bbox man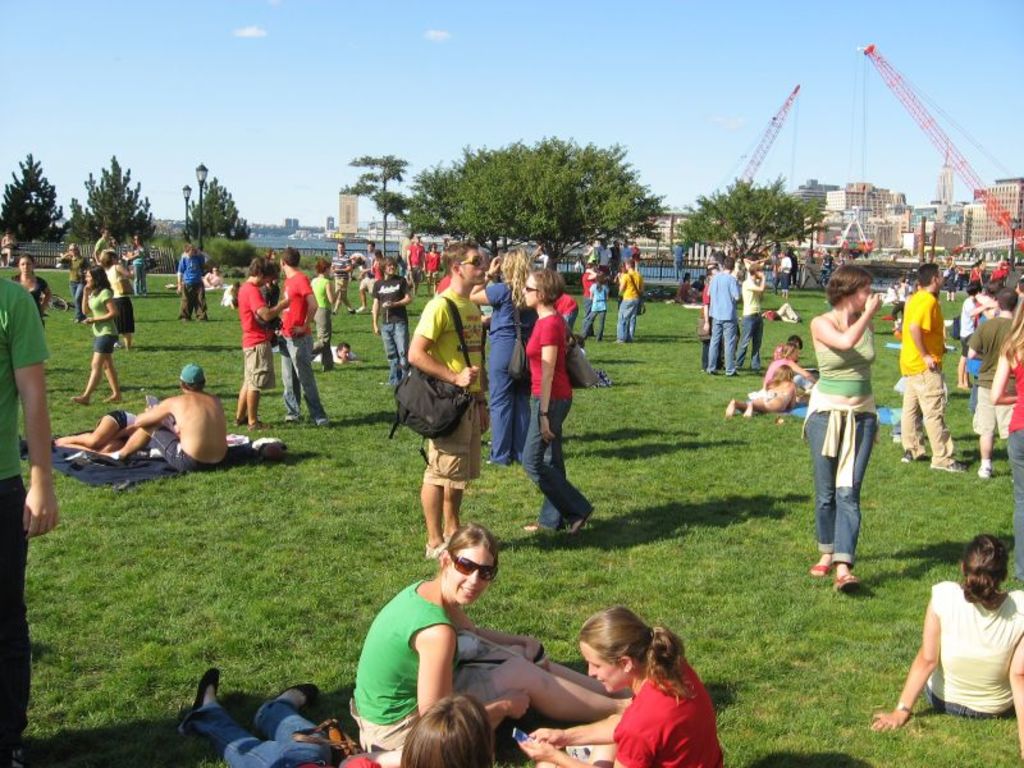
<bbox>90, 360, 233, 489</bbox>
